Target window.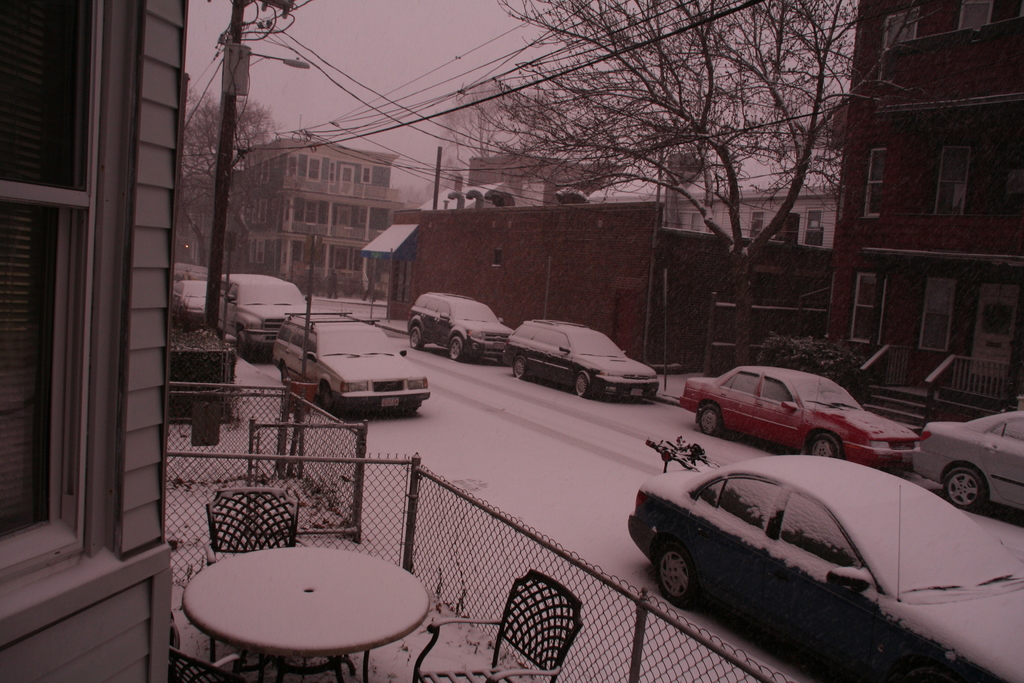
Target region: pyautogui.locateOnScreen(808, 210, 824, 229).
